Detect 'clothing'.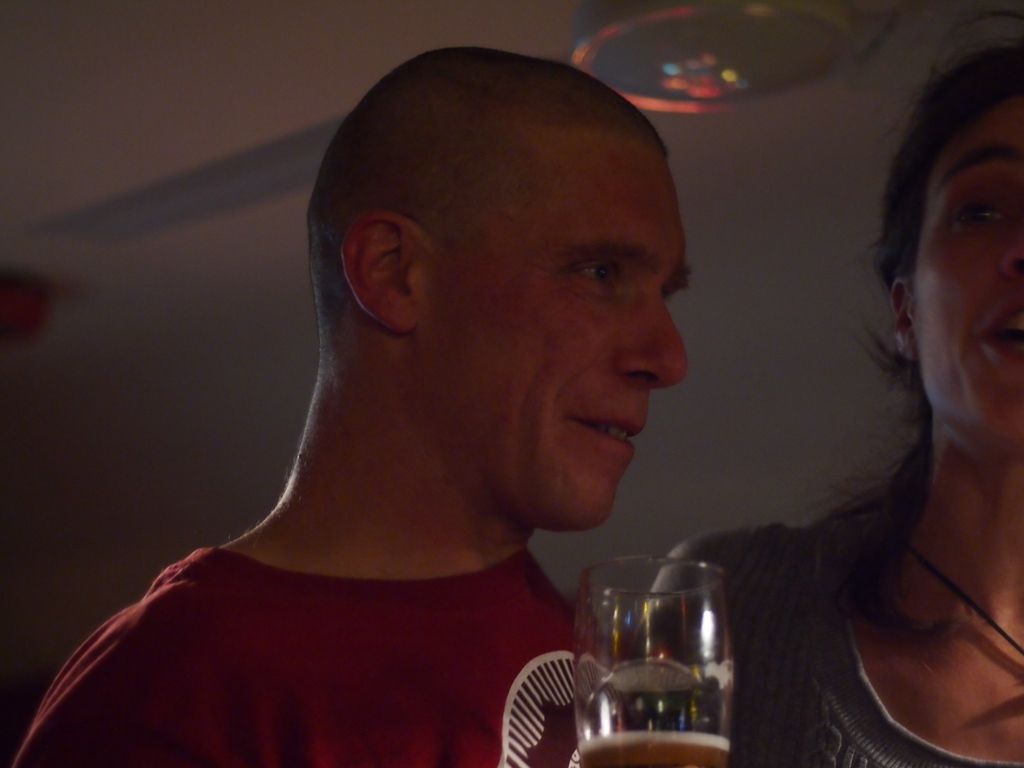
Detected at (left=689, top=521, right=1023, bottom=767).
